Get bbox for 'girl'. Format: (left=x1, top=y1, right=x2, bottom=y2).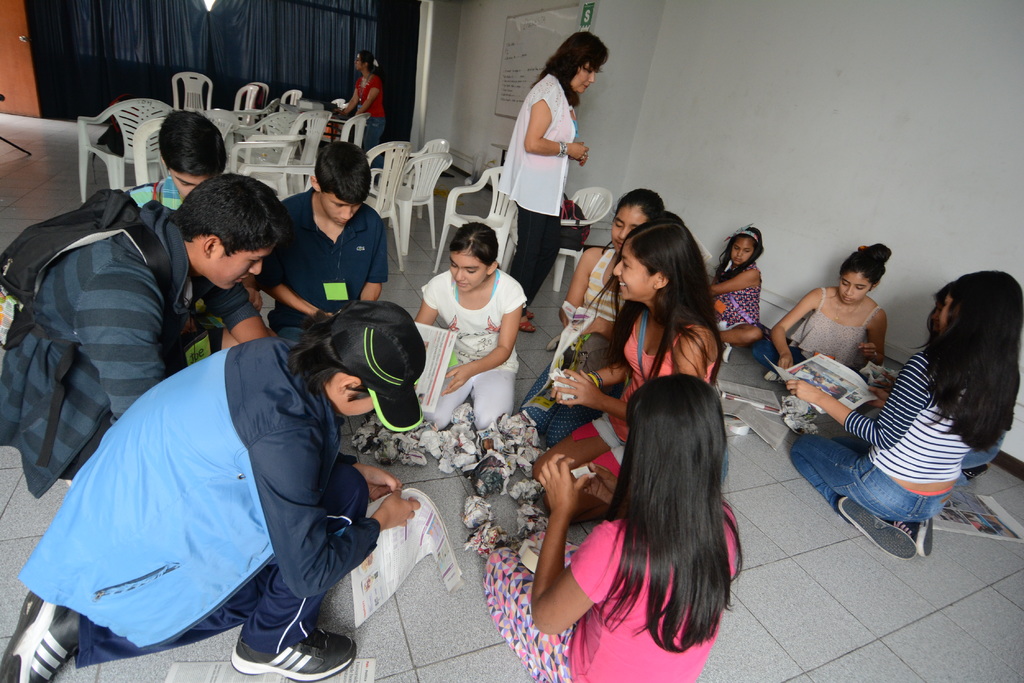
(left=755, top=246, right=890, bottom=382).
